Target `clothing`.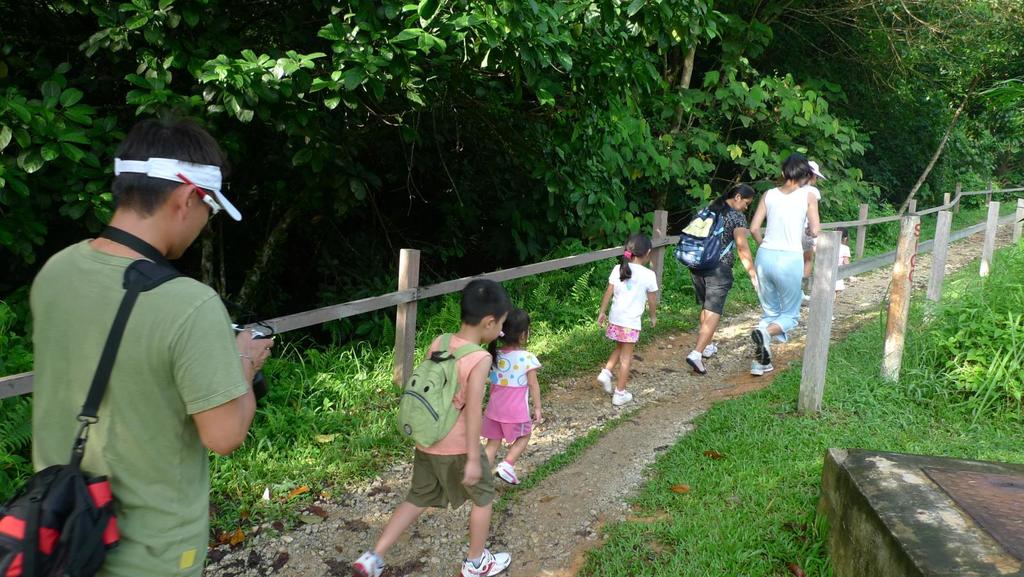
Target region: detection(481, 352, 545, 442).
